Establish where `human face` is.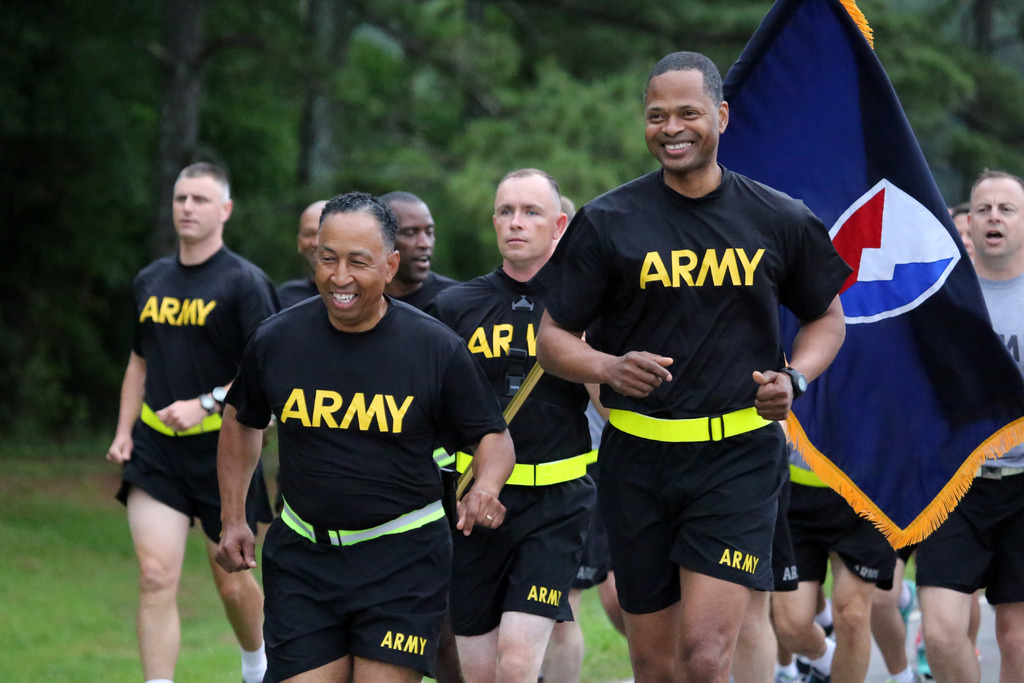
Established at box=[971, 173, 1023, 254].
